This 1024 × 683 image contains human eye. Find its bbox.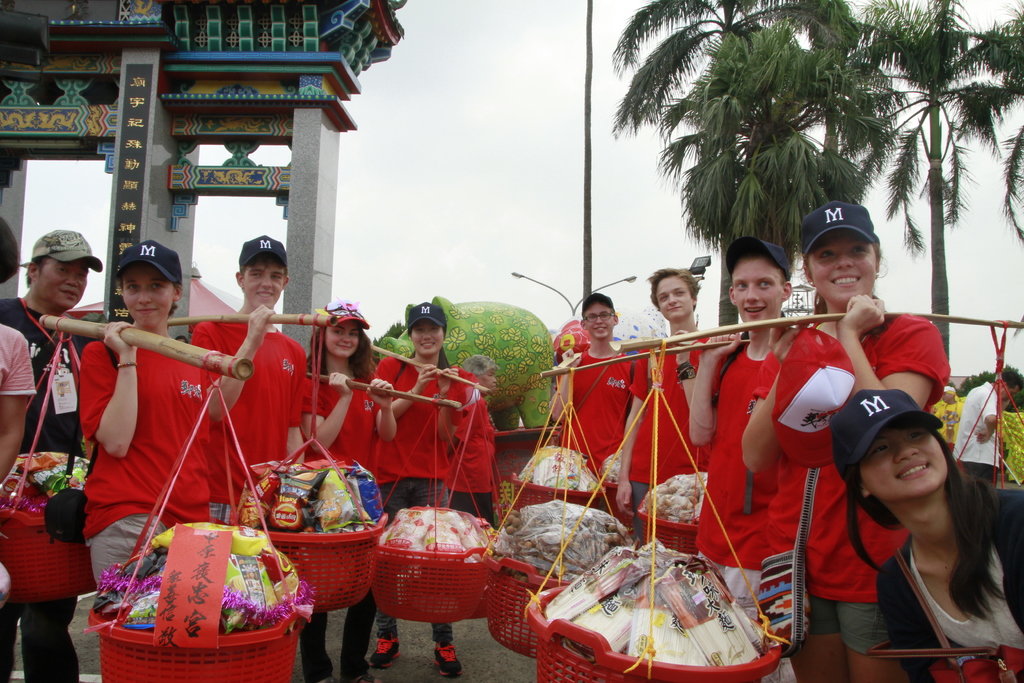
l=430, t=325, r=437, b=333.
